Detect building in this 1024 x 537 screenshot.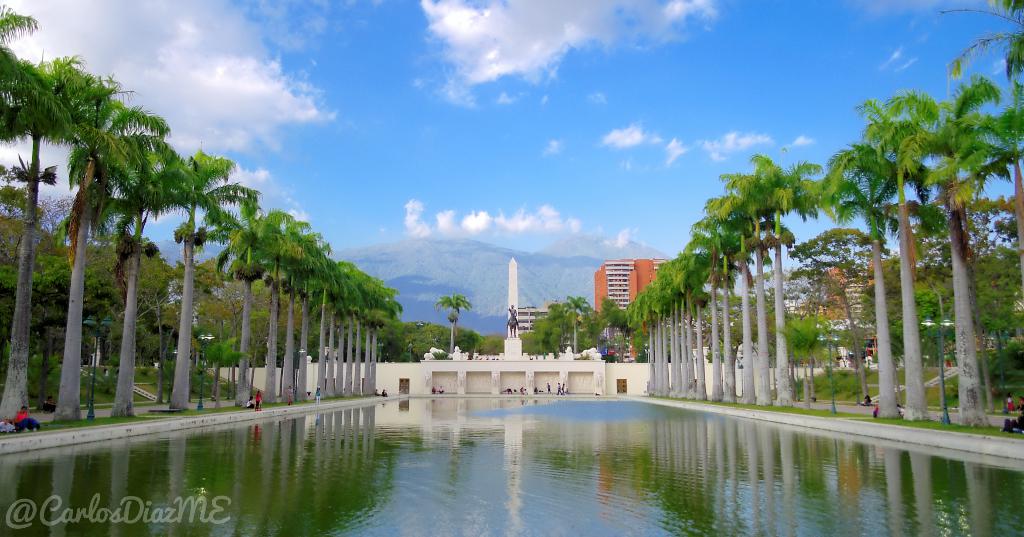
Detection: (513,299,559,336).
